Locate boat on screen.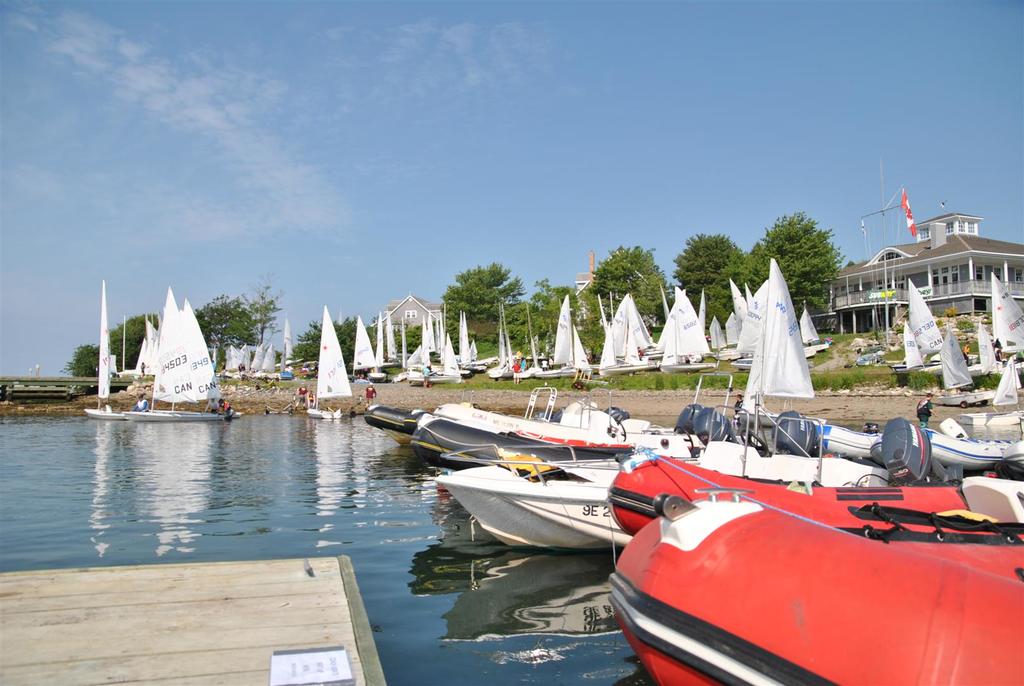
On screen at <box>122,297,241,425</box>.
